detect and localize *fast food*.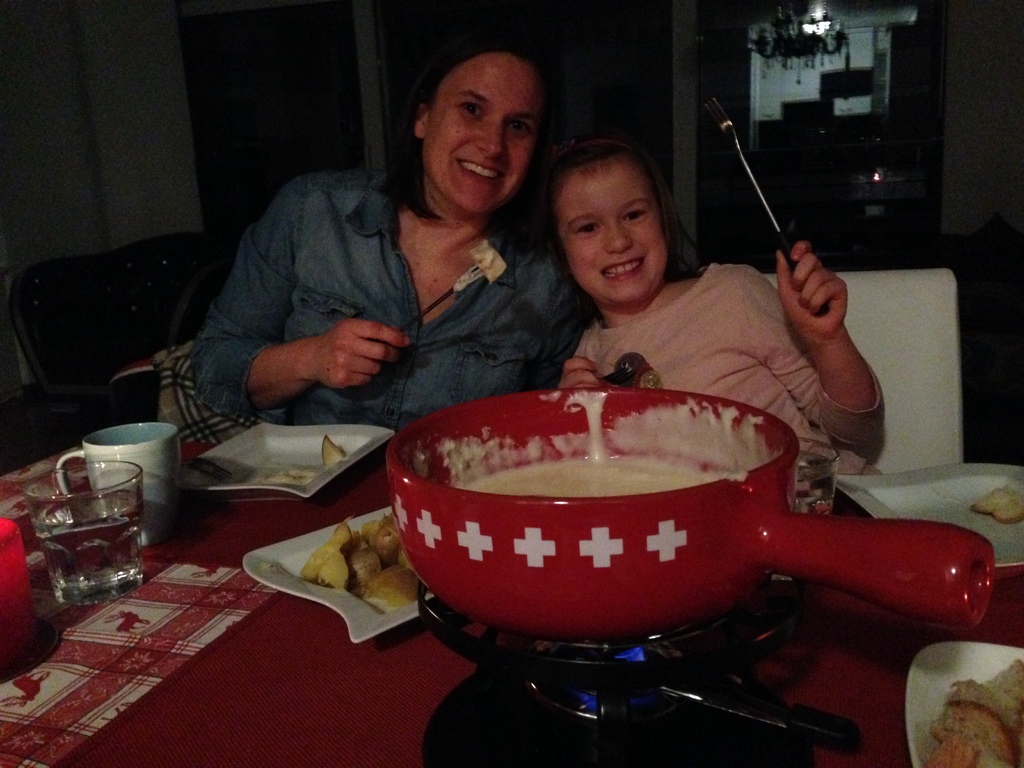
Localized at {"x1": 298, "y1": 510, "x2": 410, "y2": 620}.
